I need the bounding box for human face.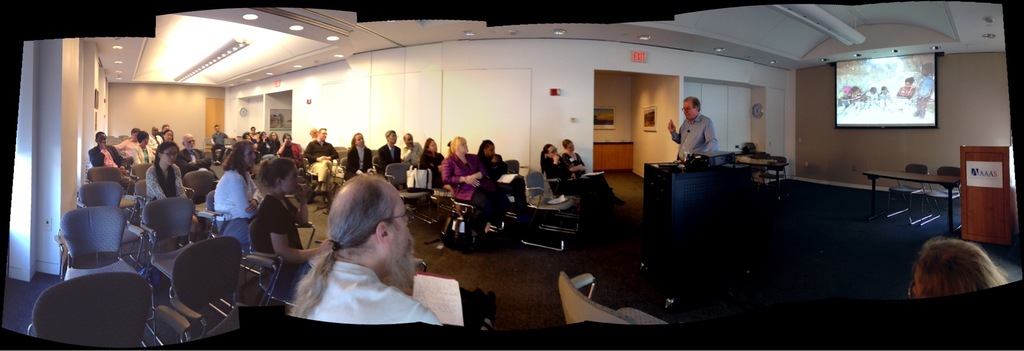
Here it is: [left=384, top=190, right=409, bottom=268].
